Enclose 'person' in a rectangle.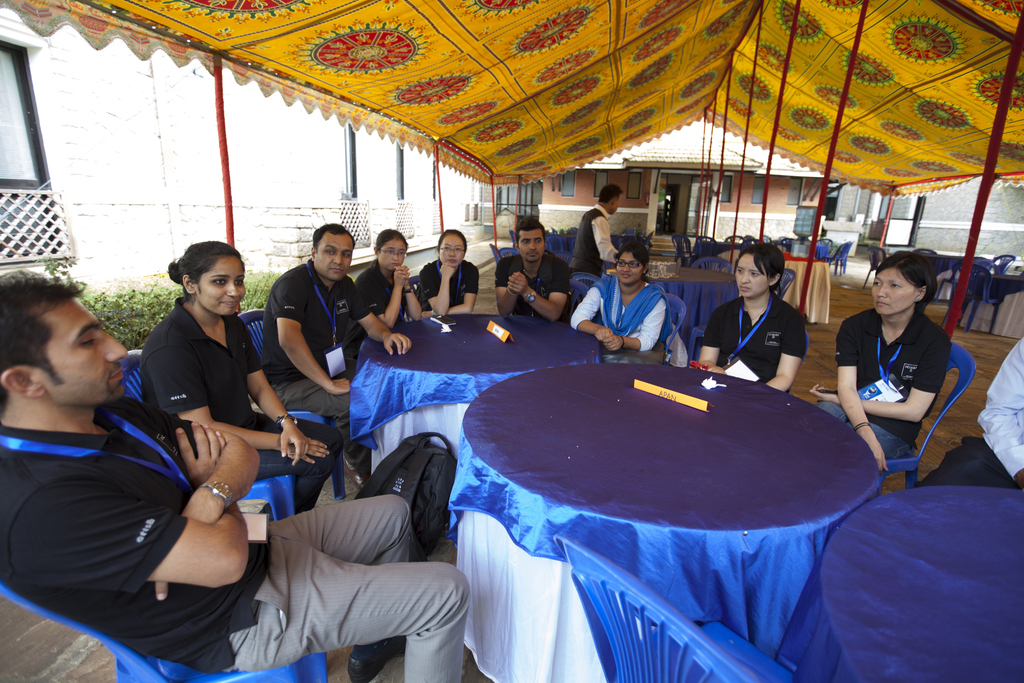
bbox=(134, 239, 337, 514).
